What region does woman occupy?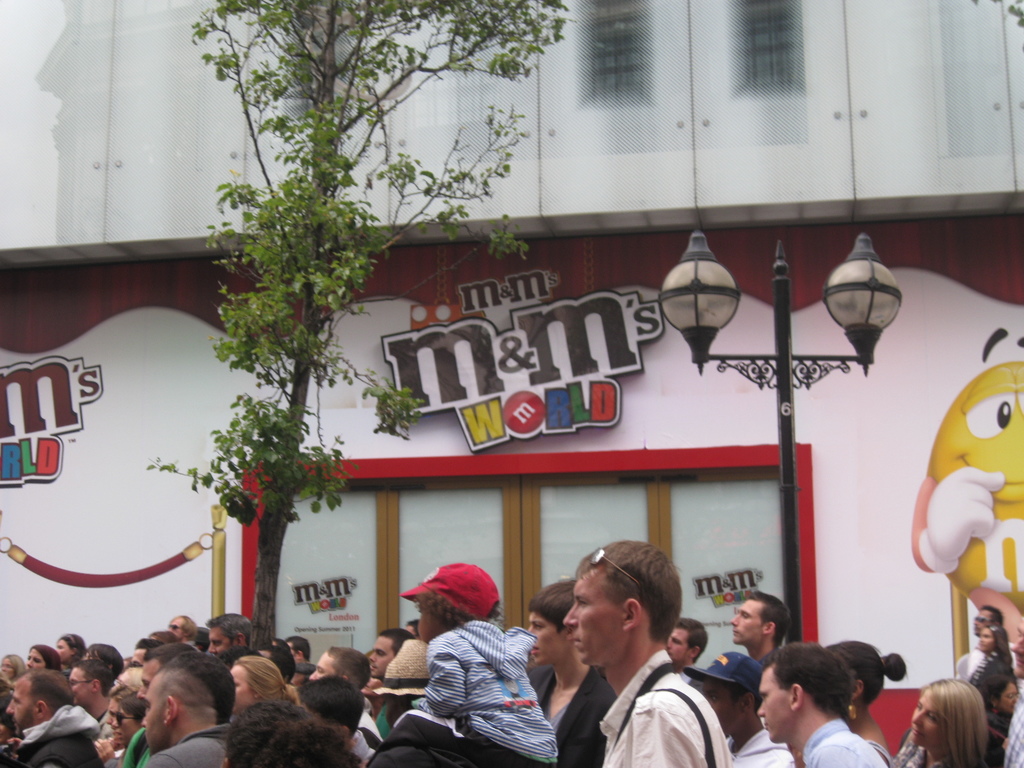
[104, 678, 125, 733].
